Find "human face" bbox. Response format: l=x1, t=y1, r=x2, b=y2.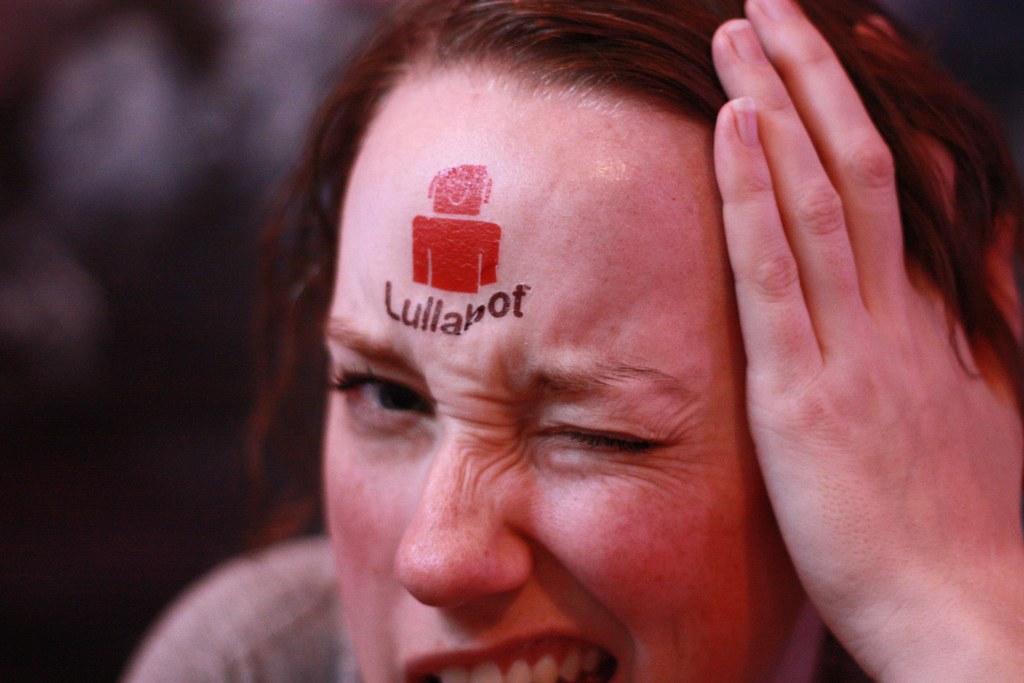
l=321, t=76, r=804, b=682.
